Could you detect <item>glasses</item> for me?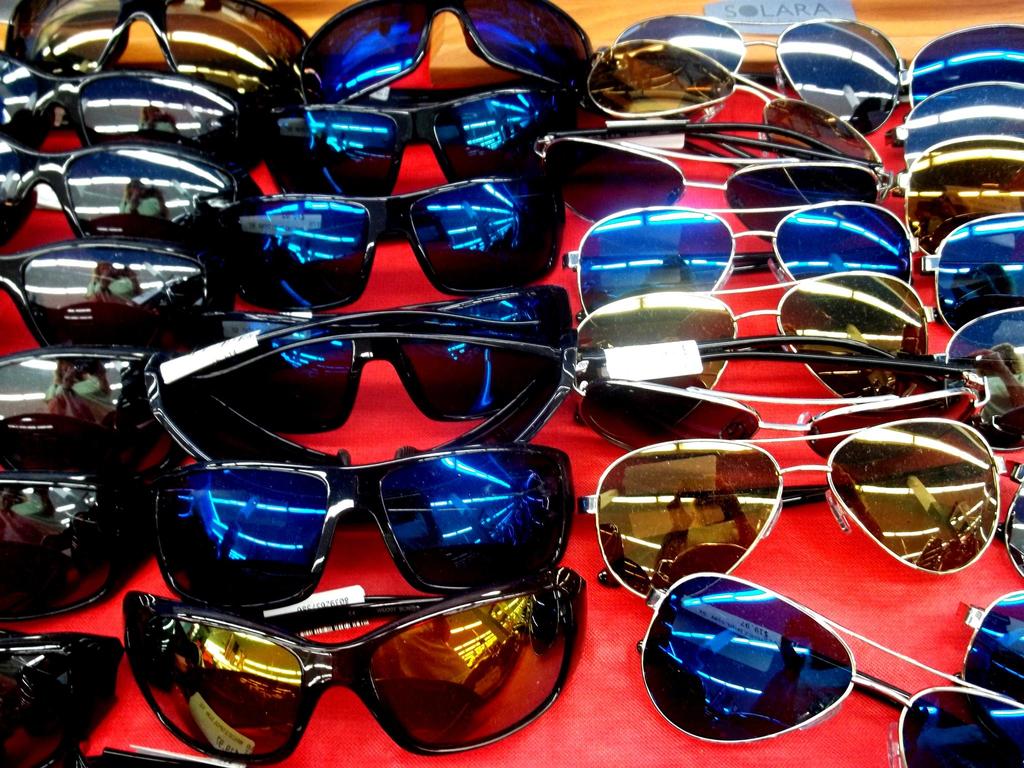
Detection result: 0,237,217,373.
